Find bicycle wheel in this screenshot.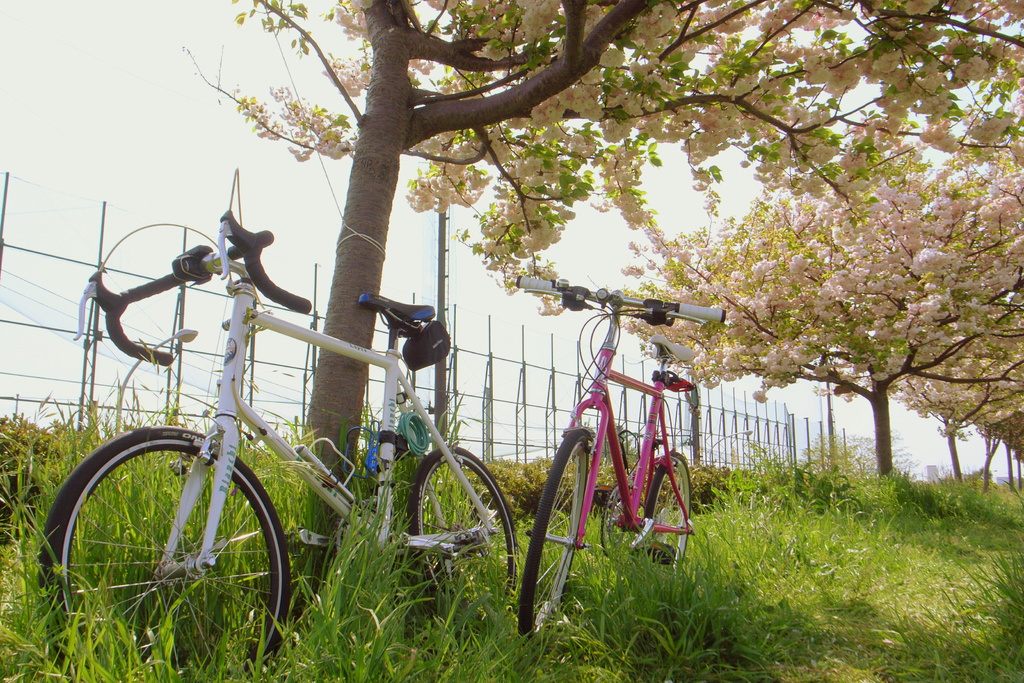
The bounding box for bicycle wheel is <bbox>36, 420, 294, 682</bbox>.
